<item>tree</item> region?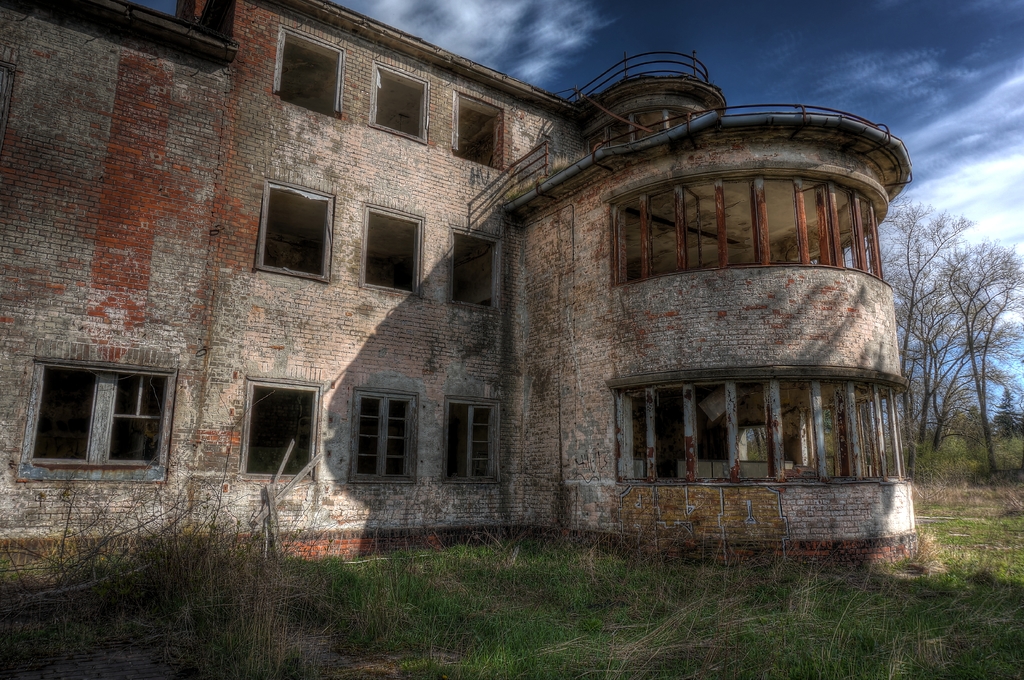
938, 226, 1023, 516
